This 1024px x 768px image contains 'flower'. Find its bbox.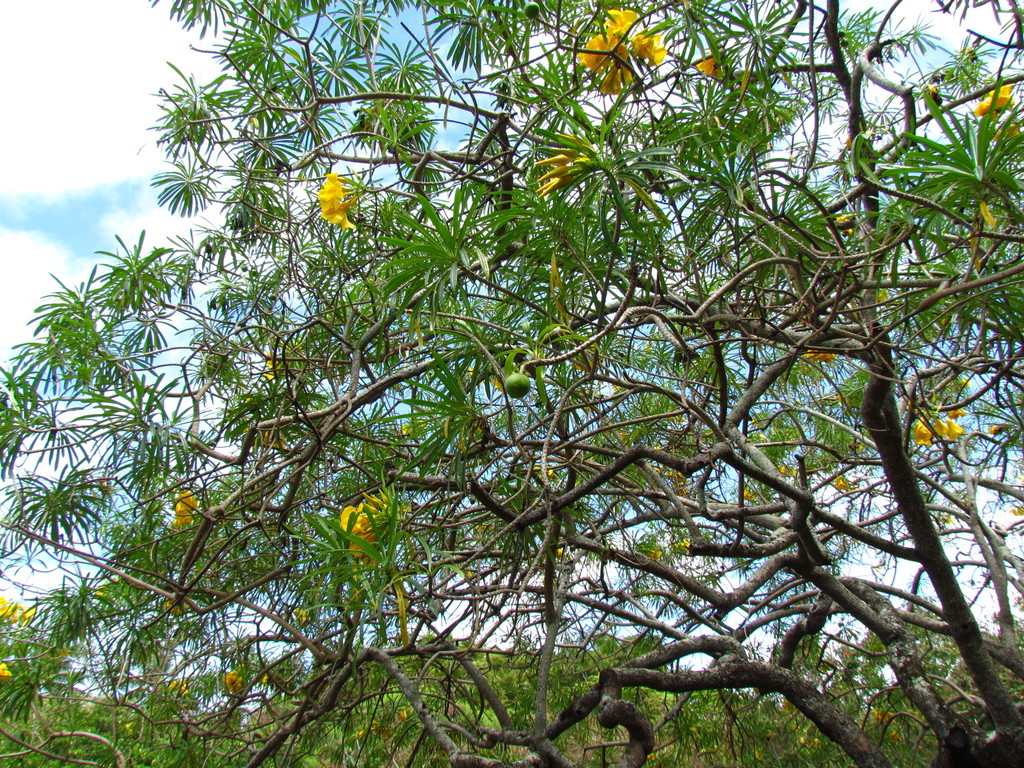
bbox=(988, 419, 1007, 437).
